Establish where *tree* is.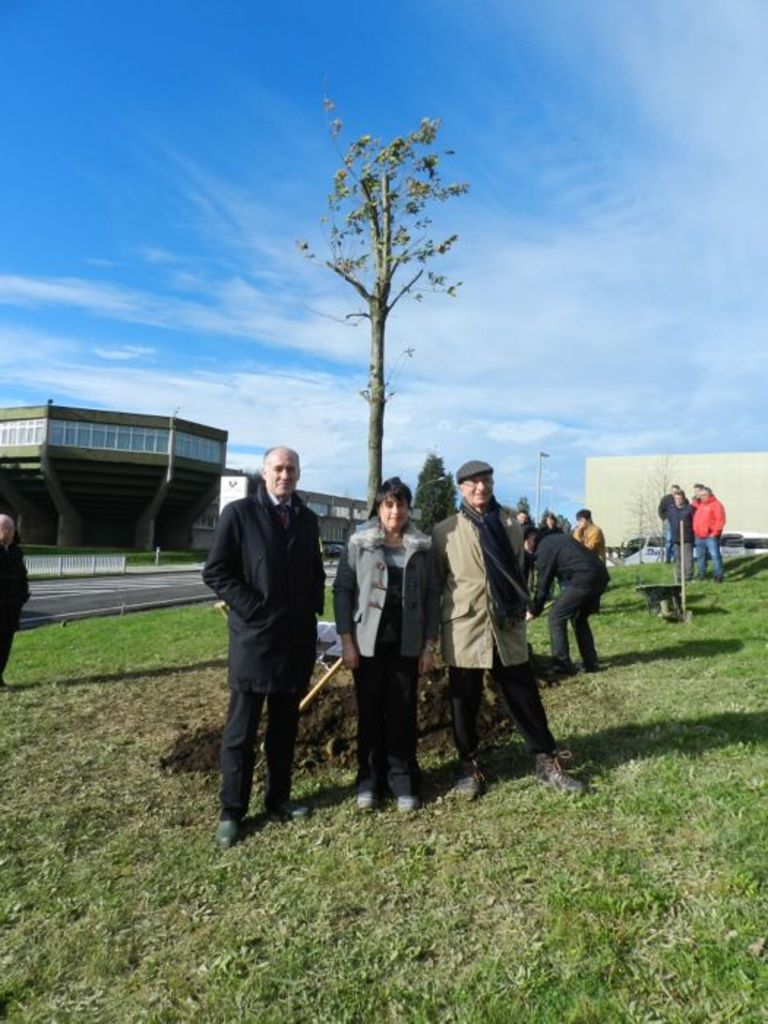
Established at Rect(284, 92, 492, 487).
